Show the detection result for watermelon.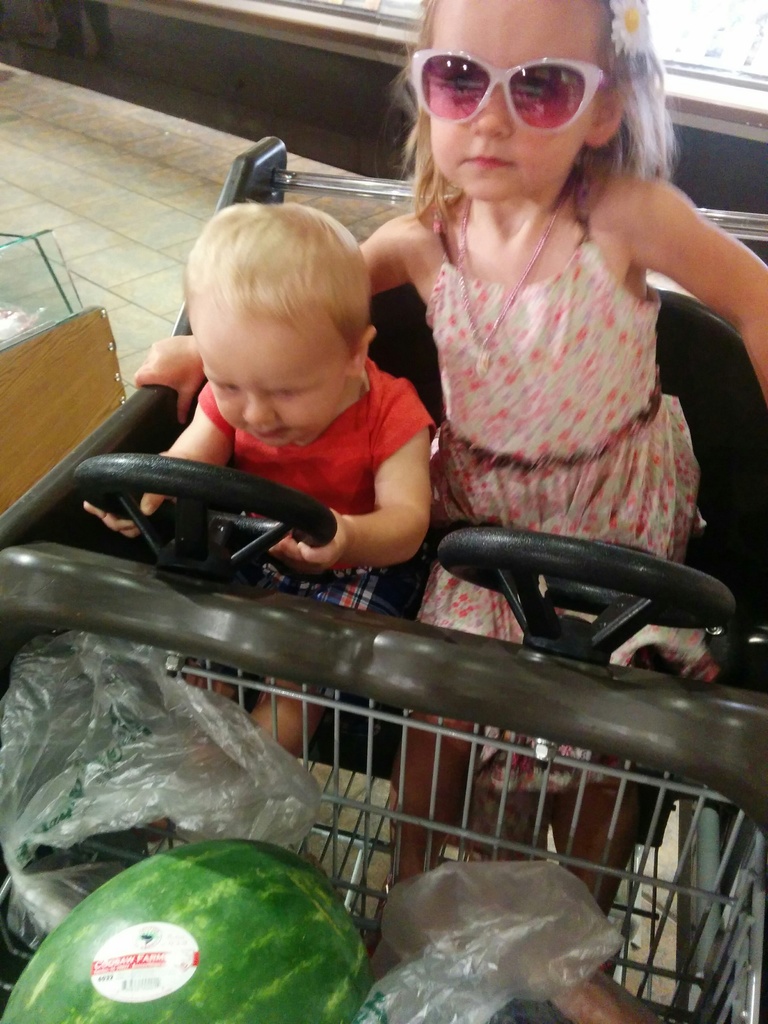
crop(0, 836, 370, 1023).
